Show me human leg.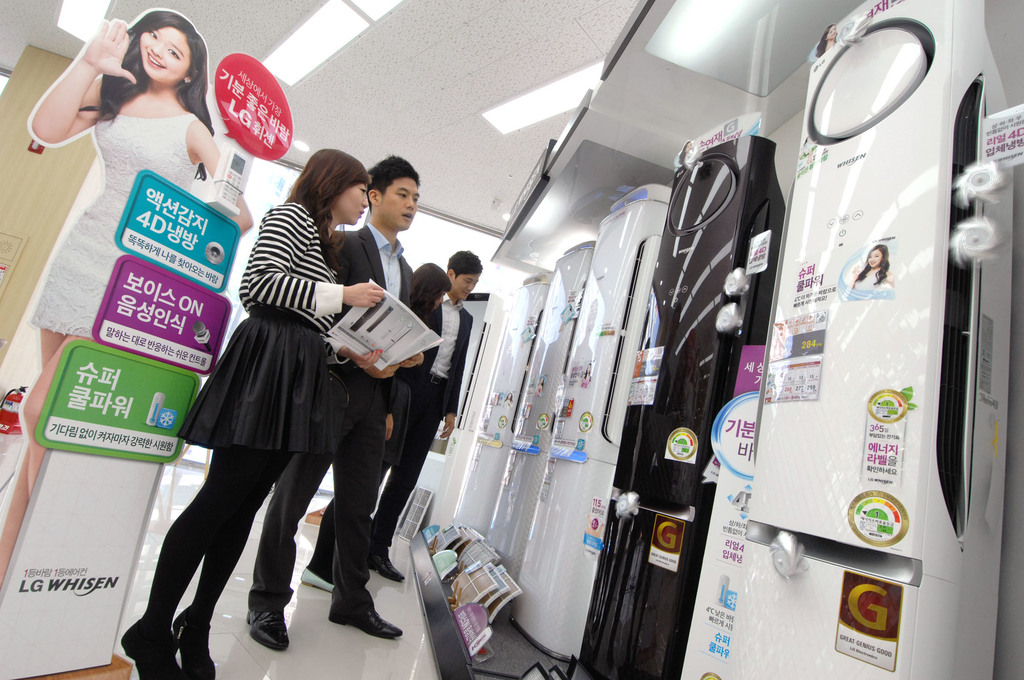
human leg is here: [121,450,296,679].
